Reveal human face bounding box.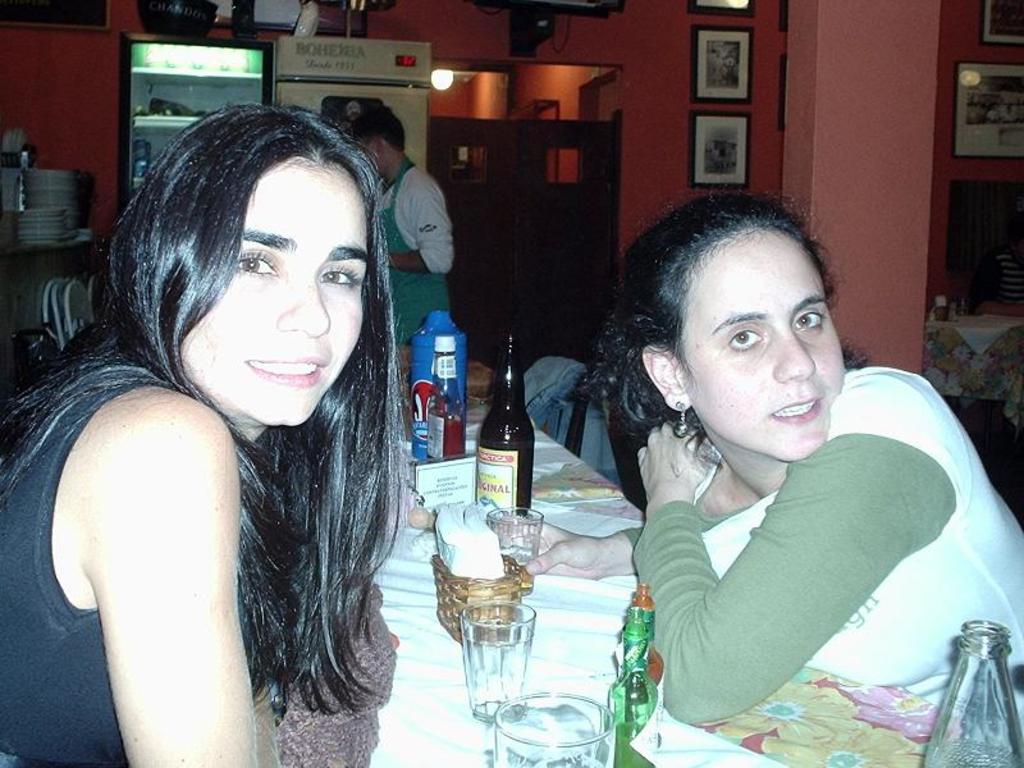
Revealed: pyautogui.locateOnScreen(183, 172, 365, 429).
